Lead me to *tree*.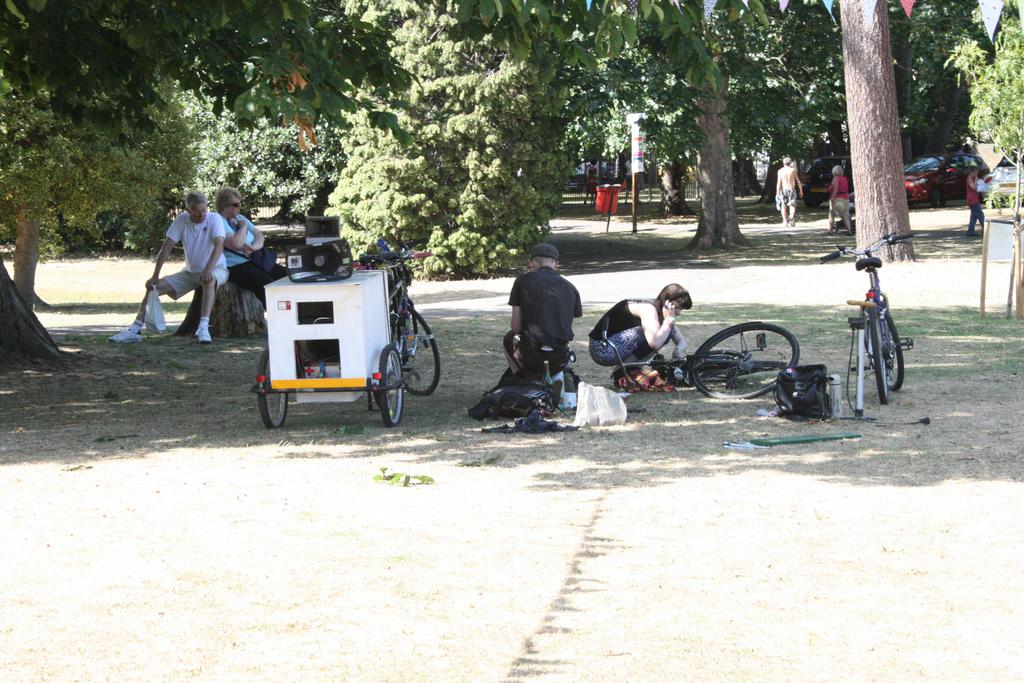
Lead to [left=585, top=0, right=834, bottom=244].
